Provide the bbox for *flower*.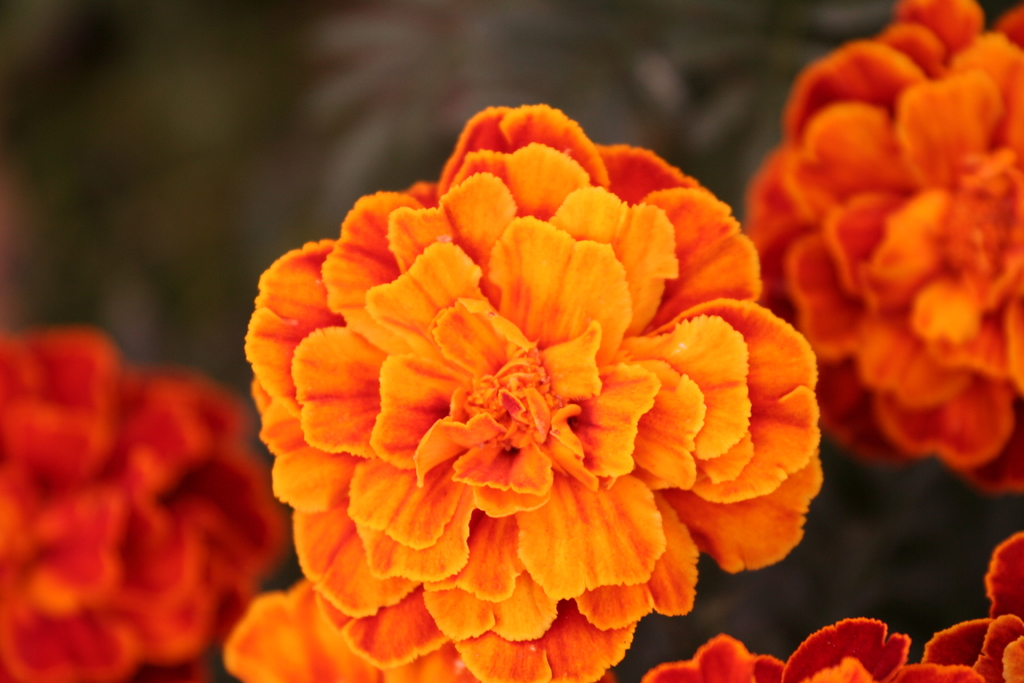
[744,0,1023,498].
